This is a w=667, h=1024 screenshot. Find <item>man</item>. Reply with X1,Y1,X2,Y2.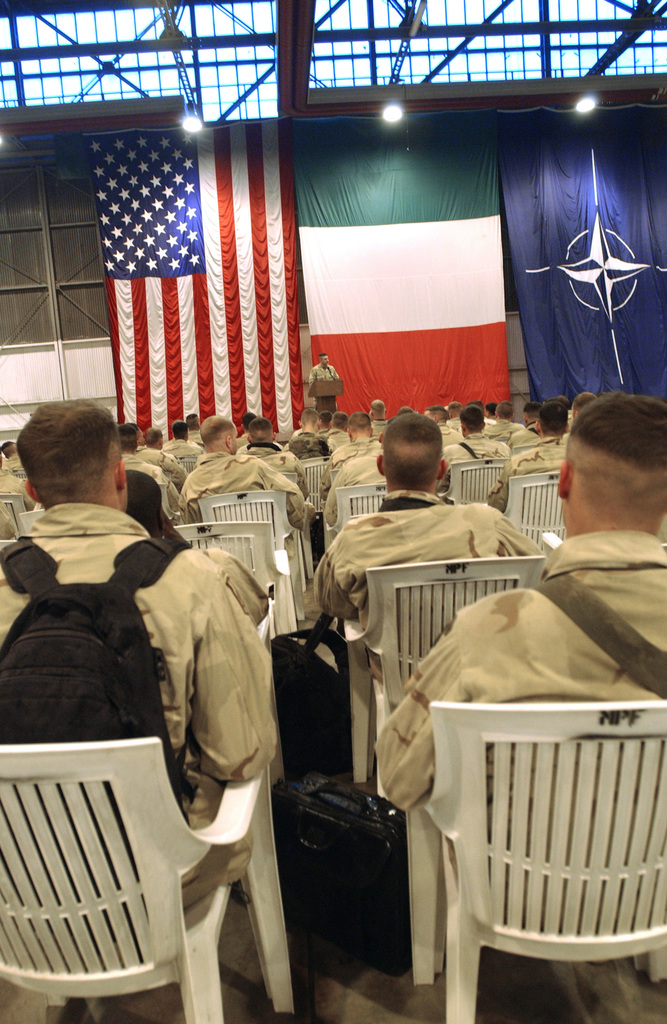
316,409,373,490.
